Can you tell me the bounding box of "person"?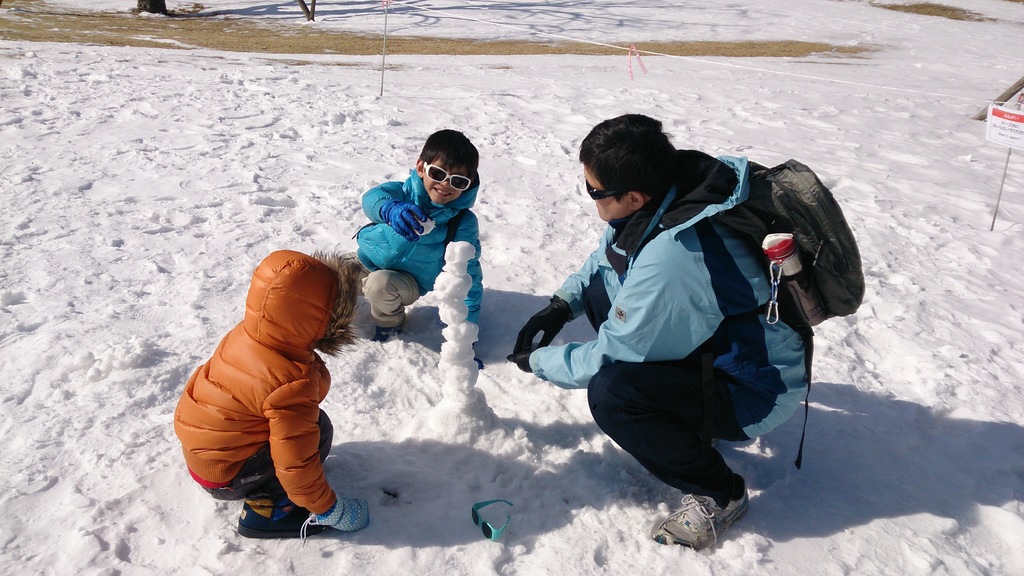
box(506, 111, 813, 548).
